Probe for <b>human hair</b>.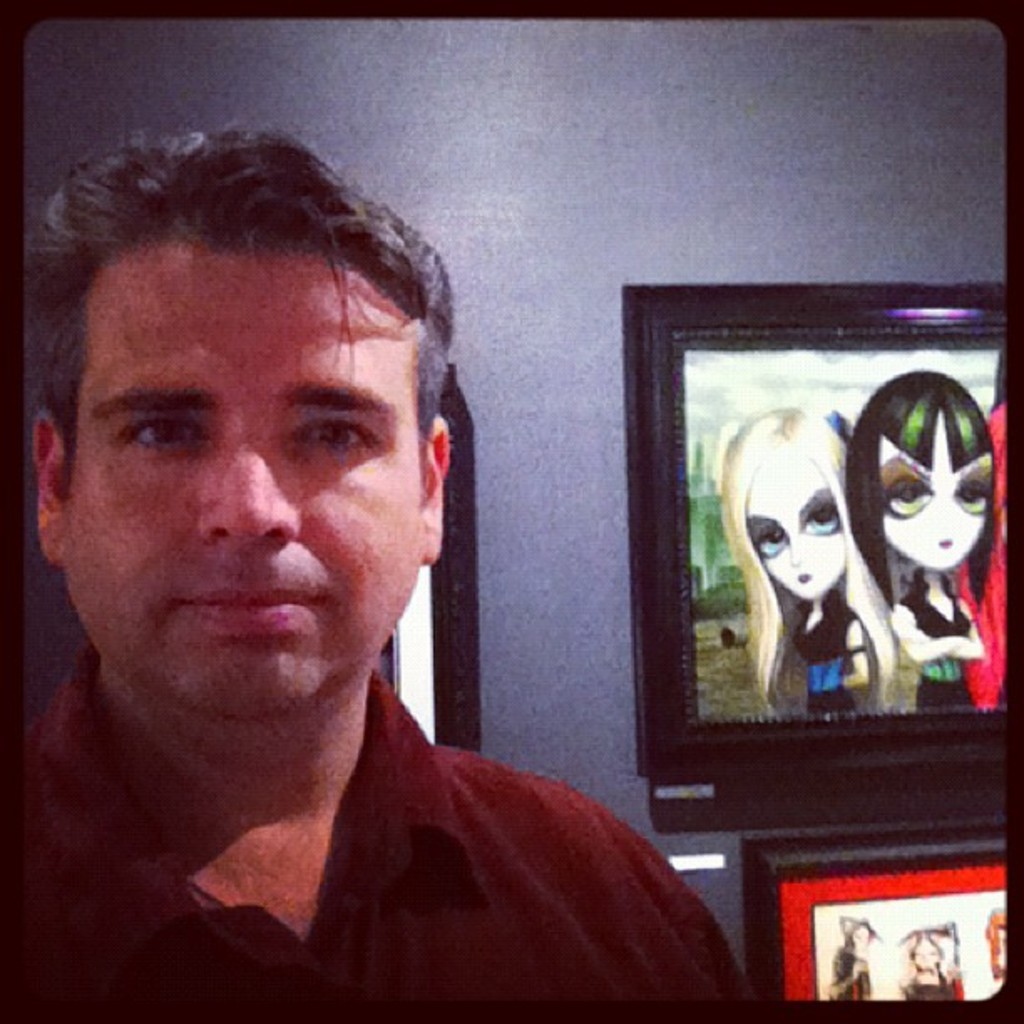
Probe result: left=42, top=132, right=440, bottom=490.
